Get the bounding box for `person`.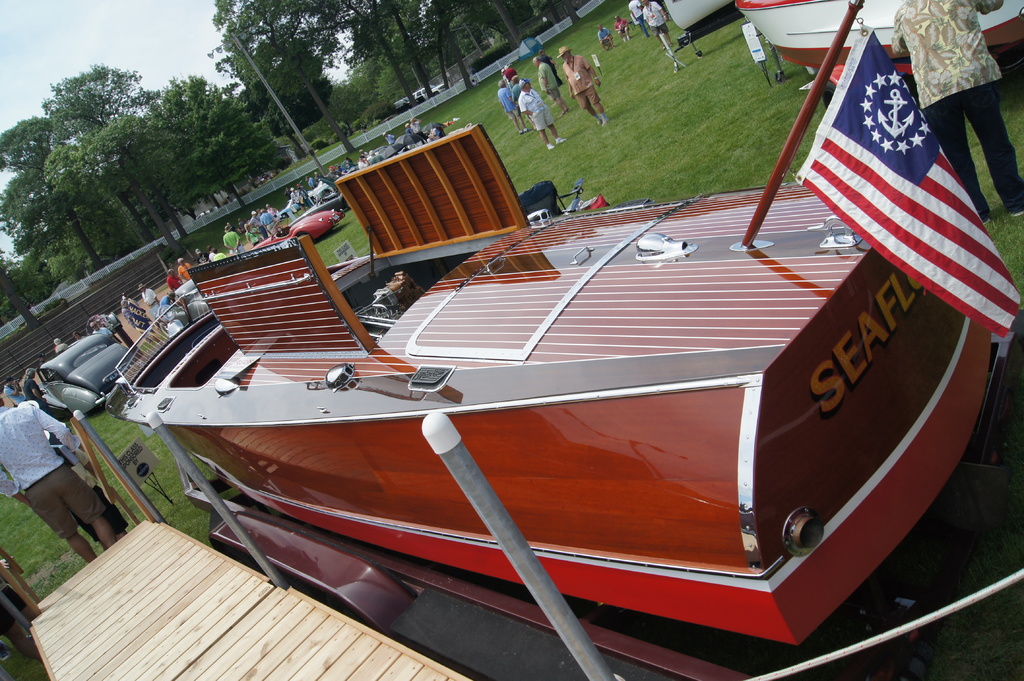
BBox(560, 51, 604, 125).
